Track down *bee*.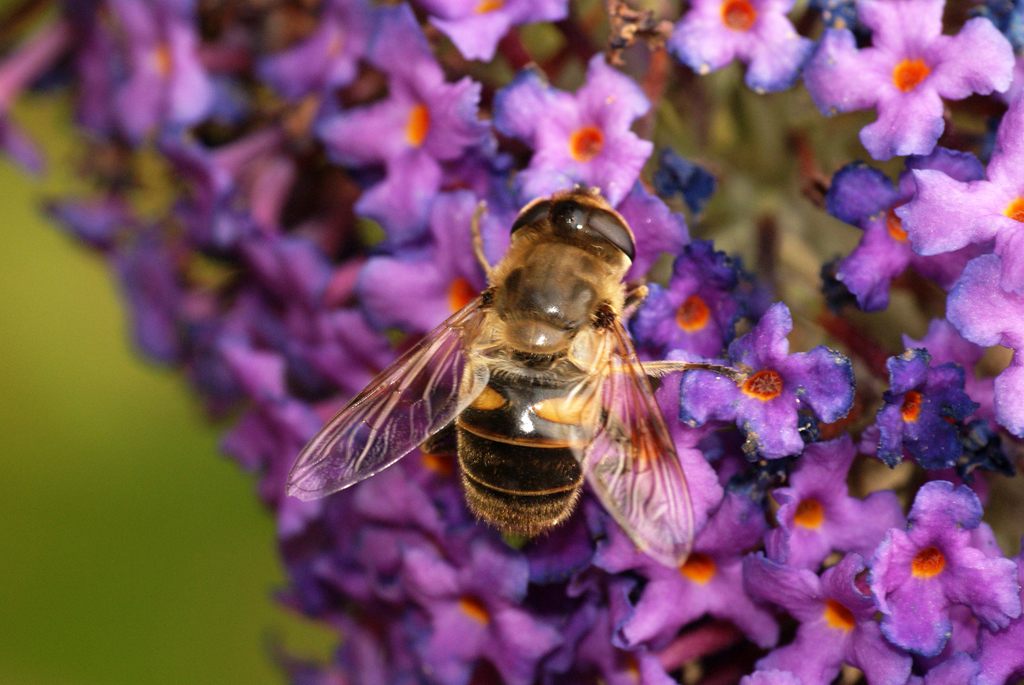
Tracked to [285, 177, 745, 584].
